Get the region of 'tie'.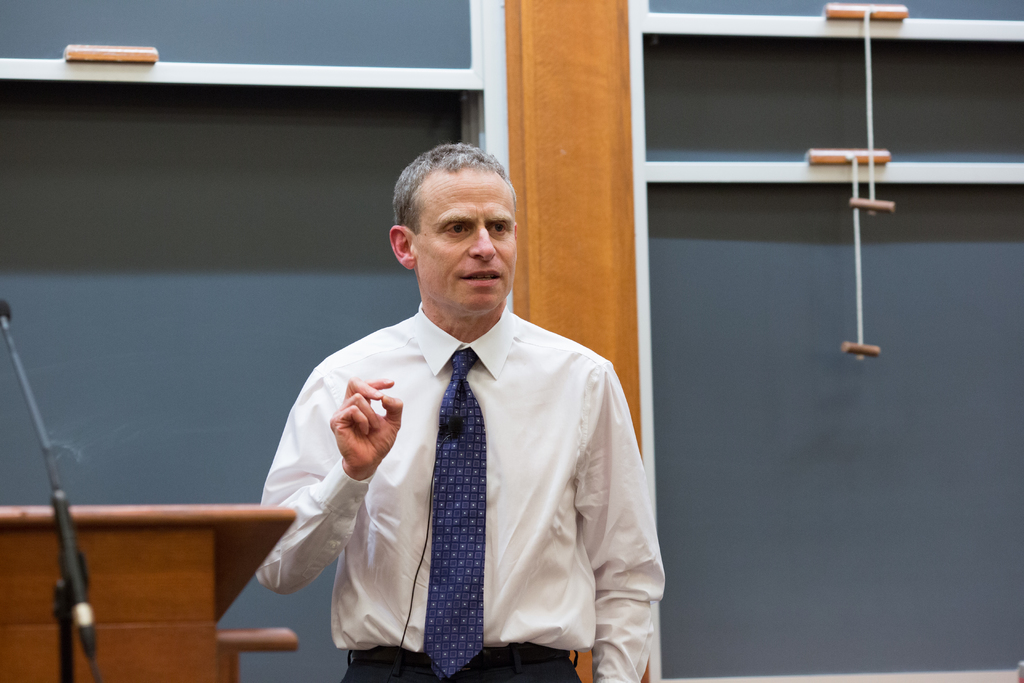
{"left": 417, "top": 349, "right": 490, "bottom": 682}.
